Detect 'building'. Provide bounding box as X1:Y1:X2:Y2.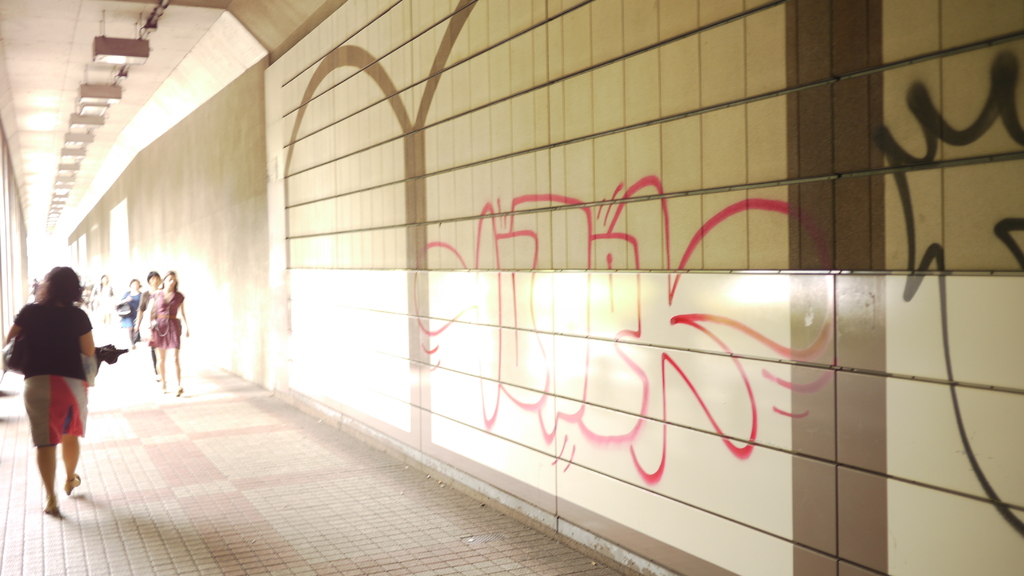
3:0:1020:575.
